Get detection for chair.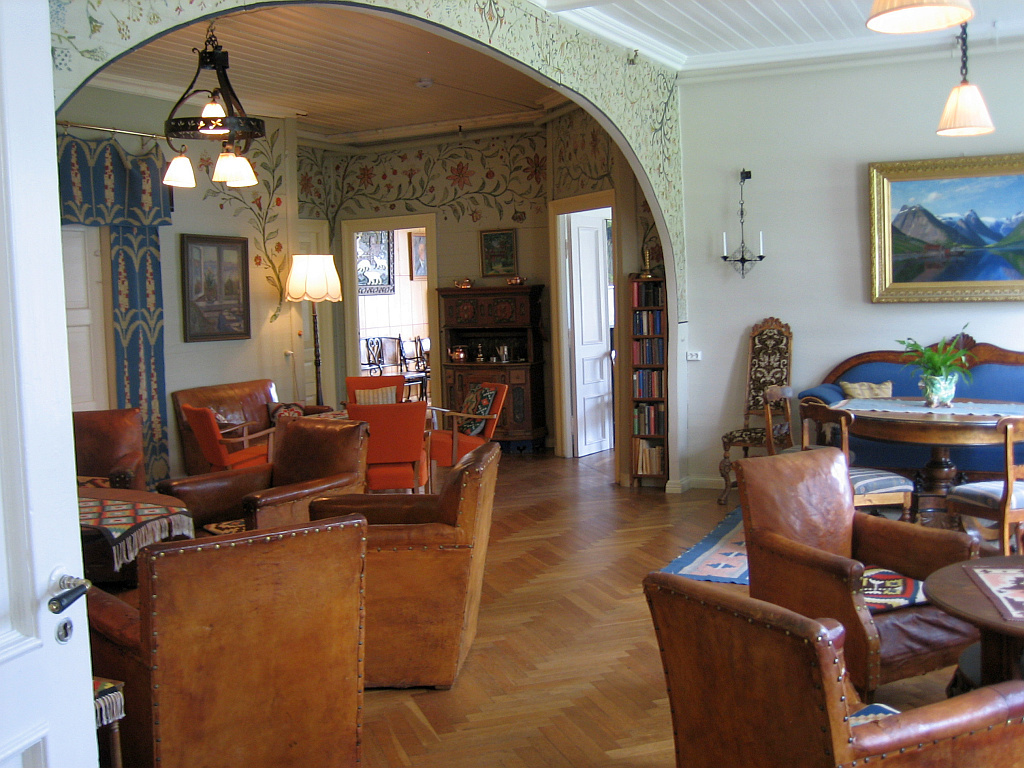
Detection: box(321, 407, 499, 693).
